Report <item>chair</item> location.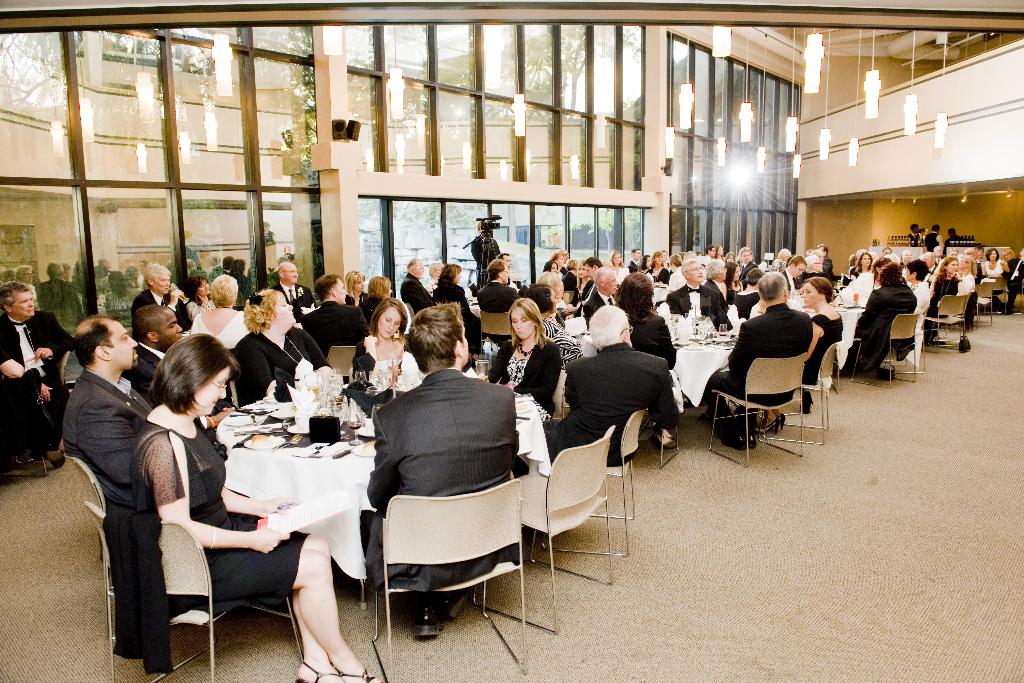
Report: (129, 519, 308, 682).
